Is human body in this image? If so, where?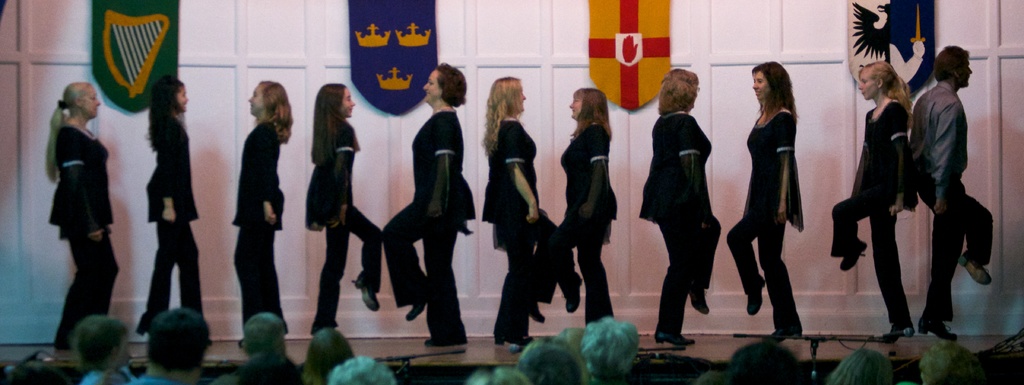
Yes, at BBox(231, 122, 281, 331).
